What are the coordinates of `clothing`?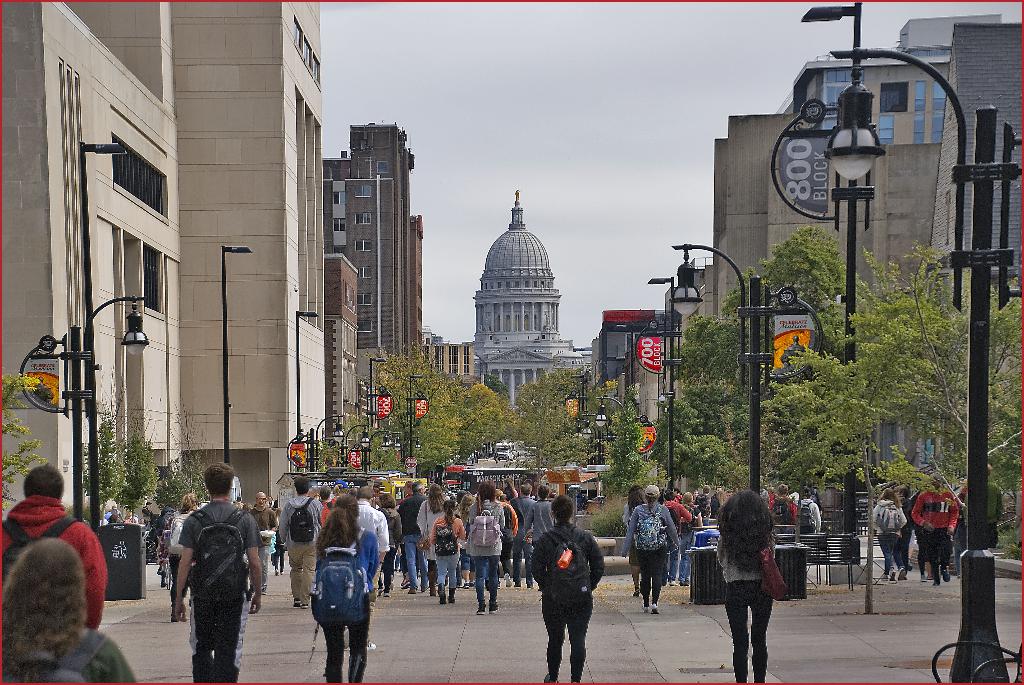
box(891, 491, 910, 567).
